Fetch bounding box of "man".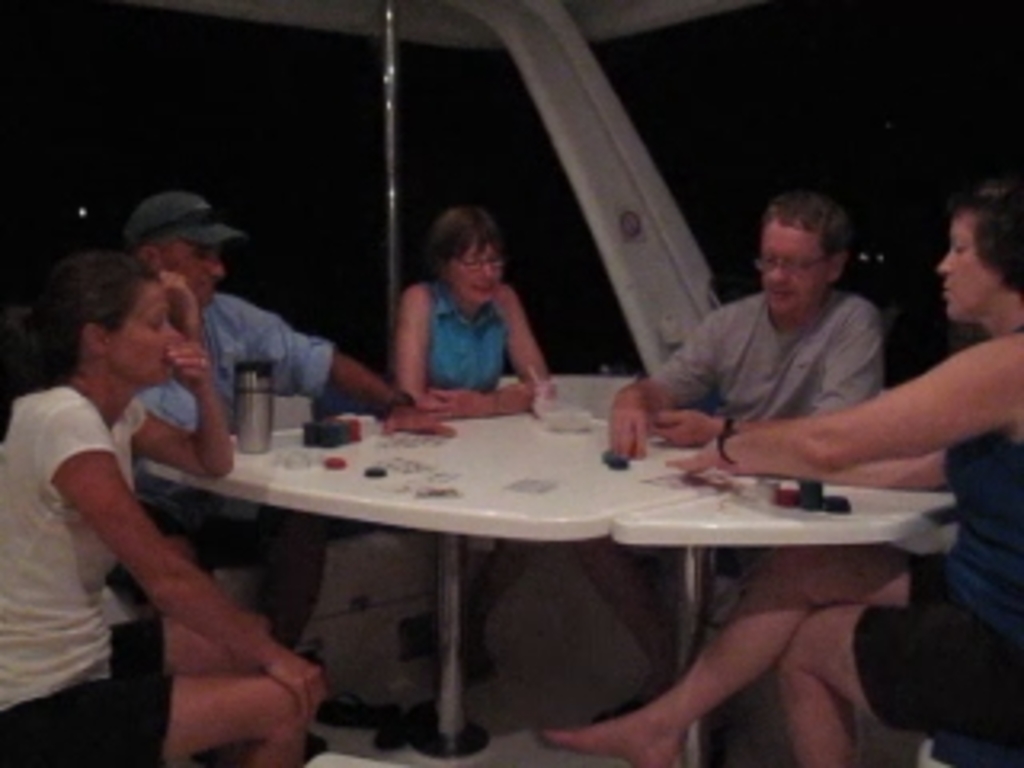
Bbox: (118,186,445,650).
